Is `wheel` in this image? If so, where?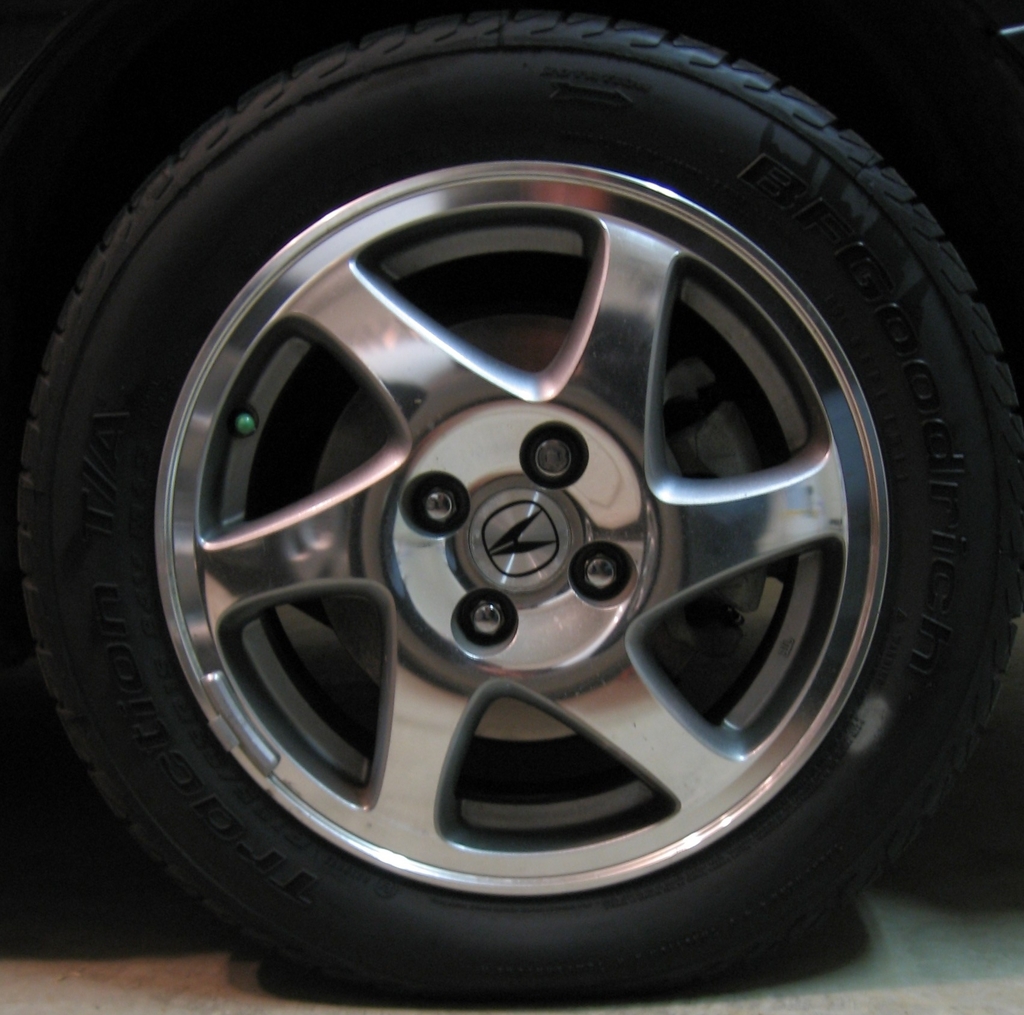
Yes, at rect(10, 1, 1023, 992).
